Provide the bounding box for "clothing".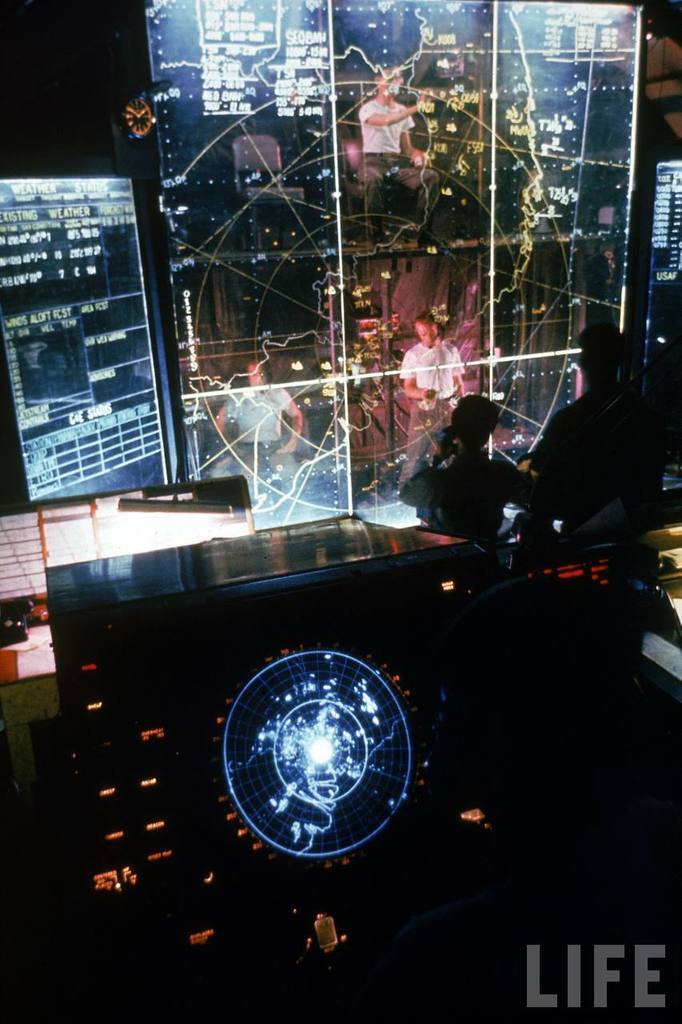
x1=397 y1=337 x2=467 y2=478.
